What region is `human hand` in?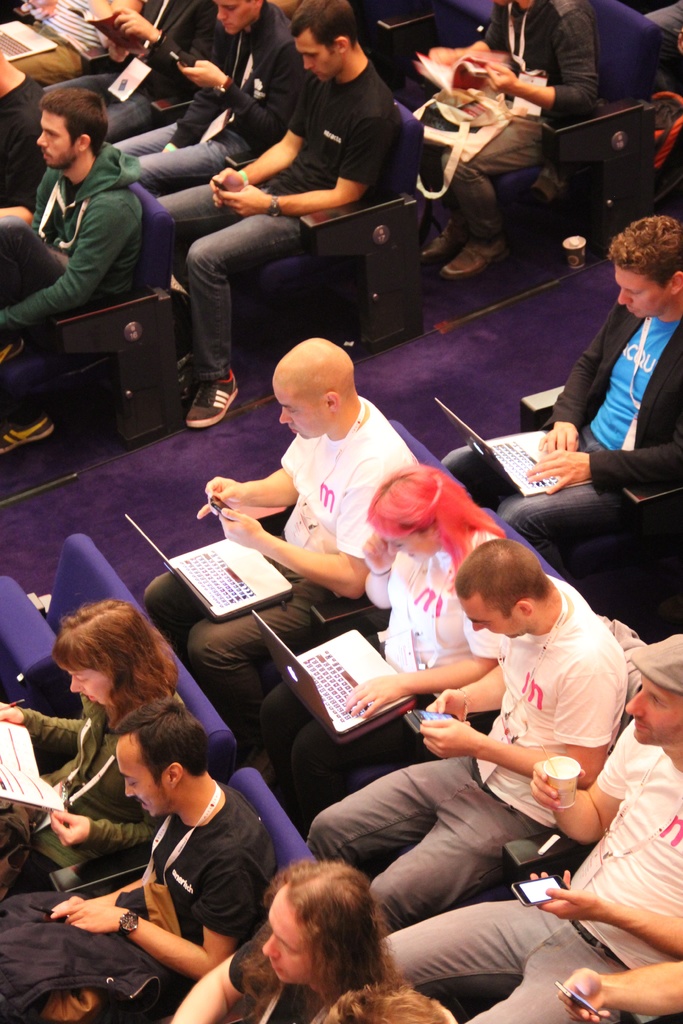
210:168:246:210.
